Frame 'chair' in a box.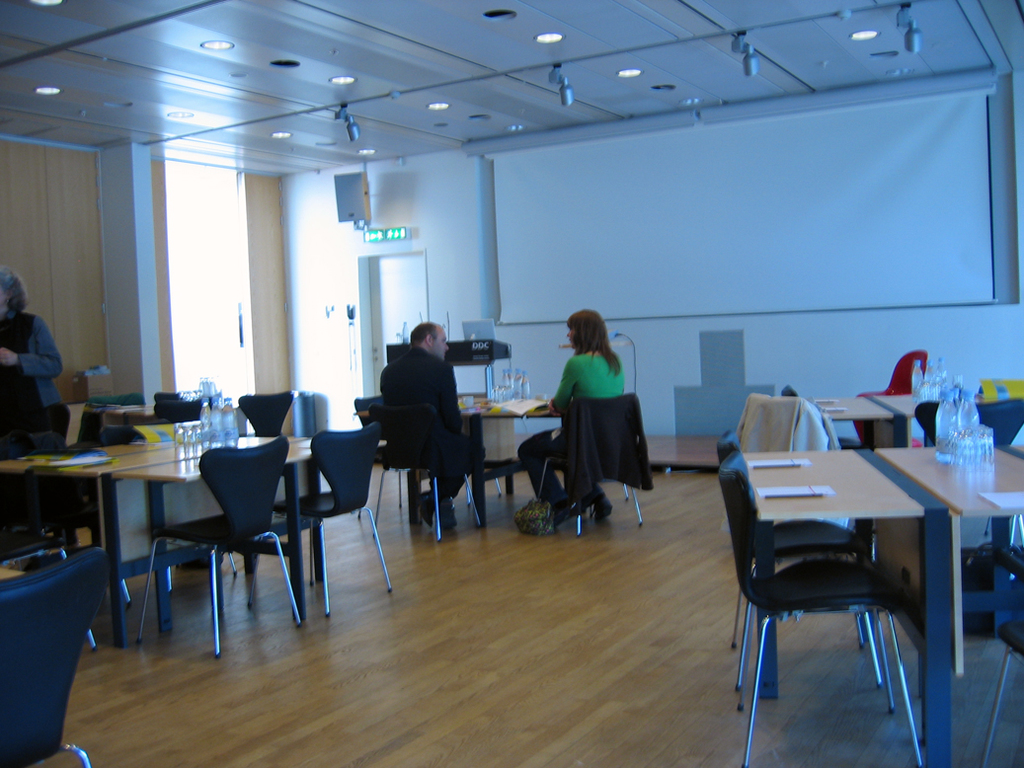
<box>0,547,97,767</box>.
